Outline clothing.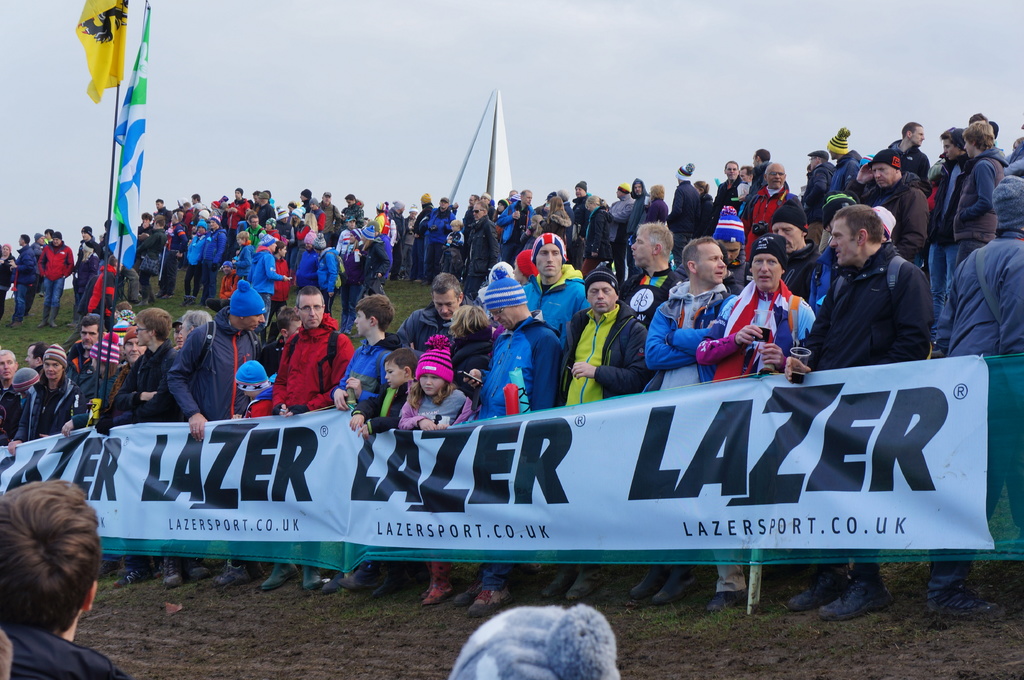
Outline: bbox=(797, 242, 938, 365).
